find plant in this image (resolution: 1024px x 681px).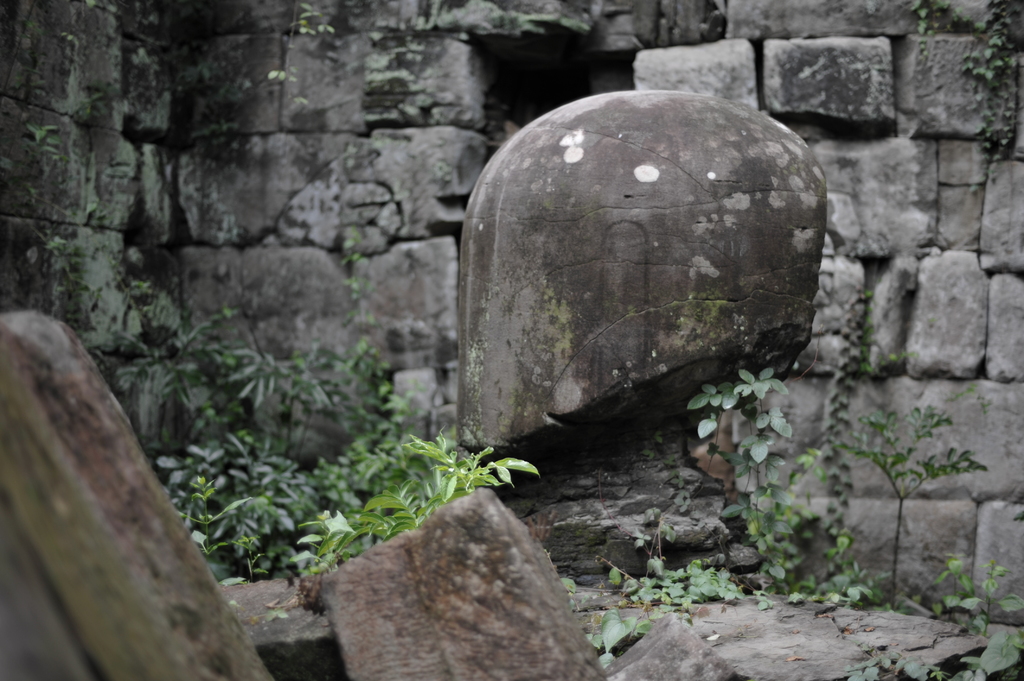
(left=27, top=125, right=61, bottom=163).
